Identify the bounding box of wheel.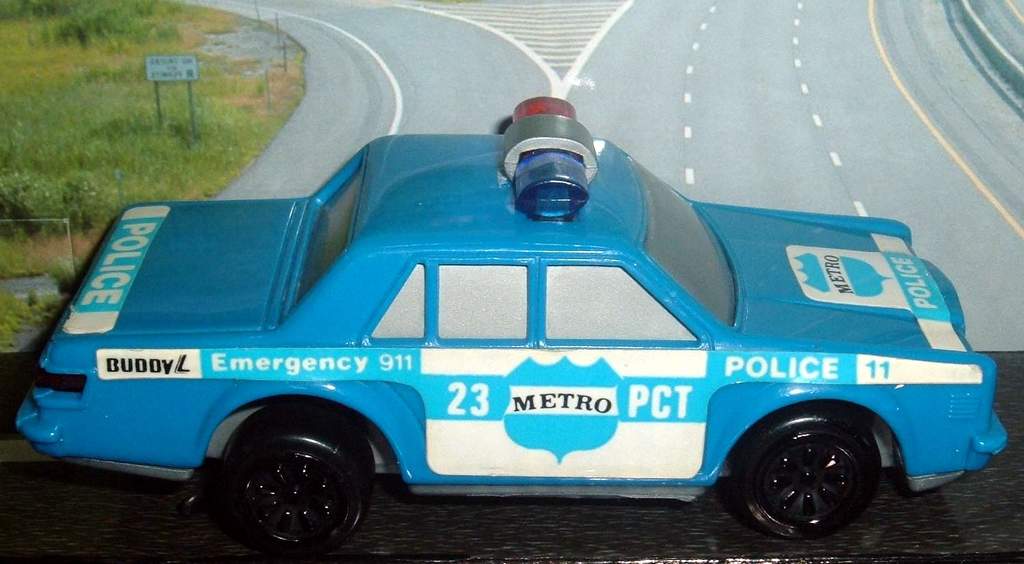
Rect(731, 414, 888, 528).
